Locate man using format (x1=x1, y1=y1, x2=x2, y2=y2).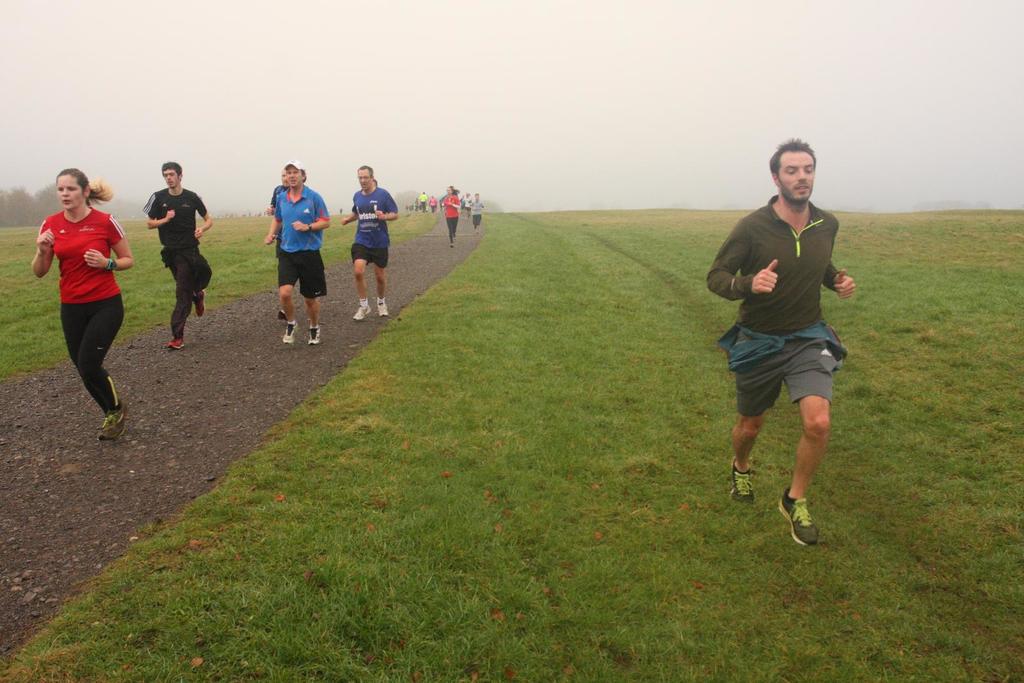
(x1=342, y1=165, x2=402, y2=323).
